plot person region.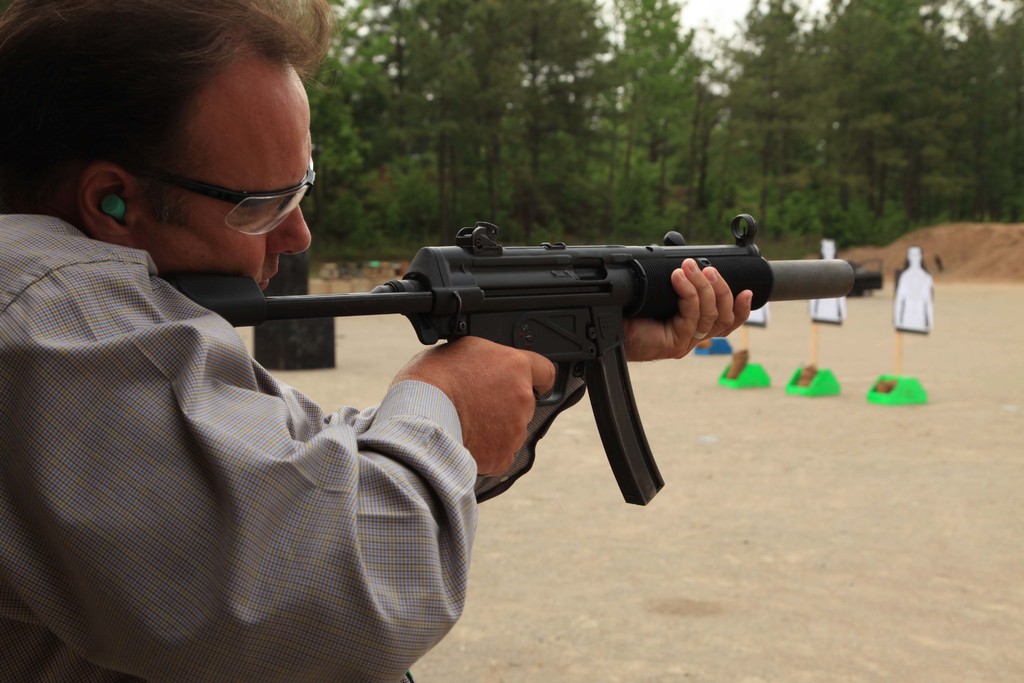
Plotted at {"left": 0, "top": 0, "right": 756, "bottom": 682}.
